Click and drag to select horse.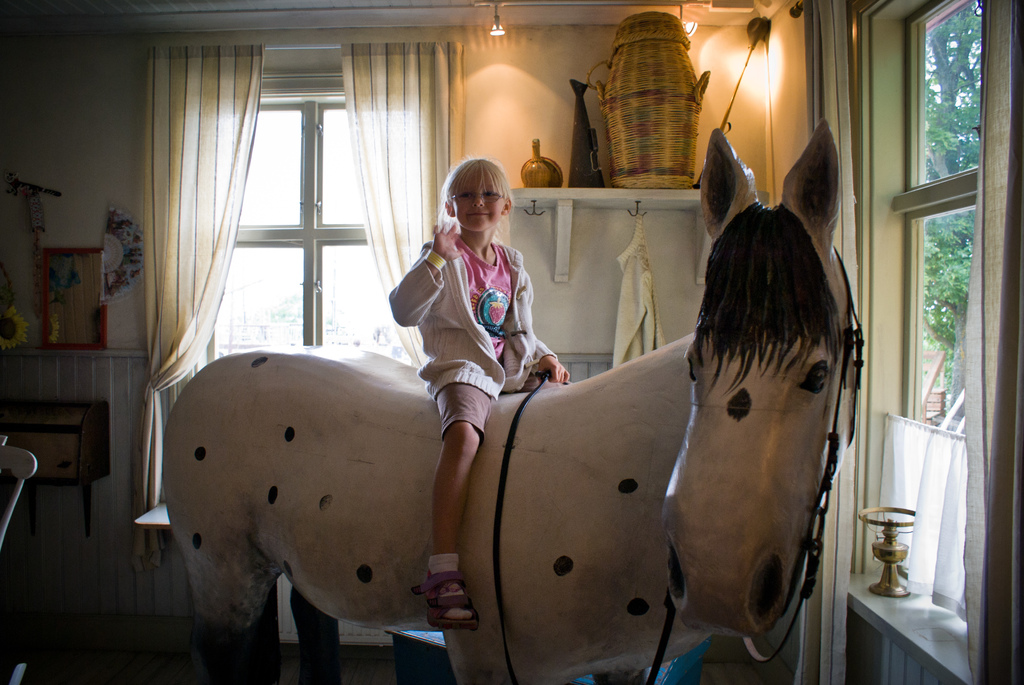
Selection: 163 125 858 684.
